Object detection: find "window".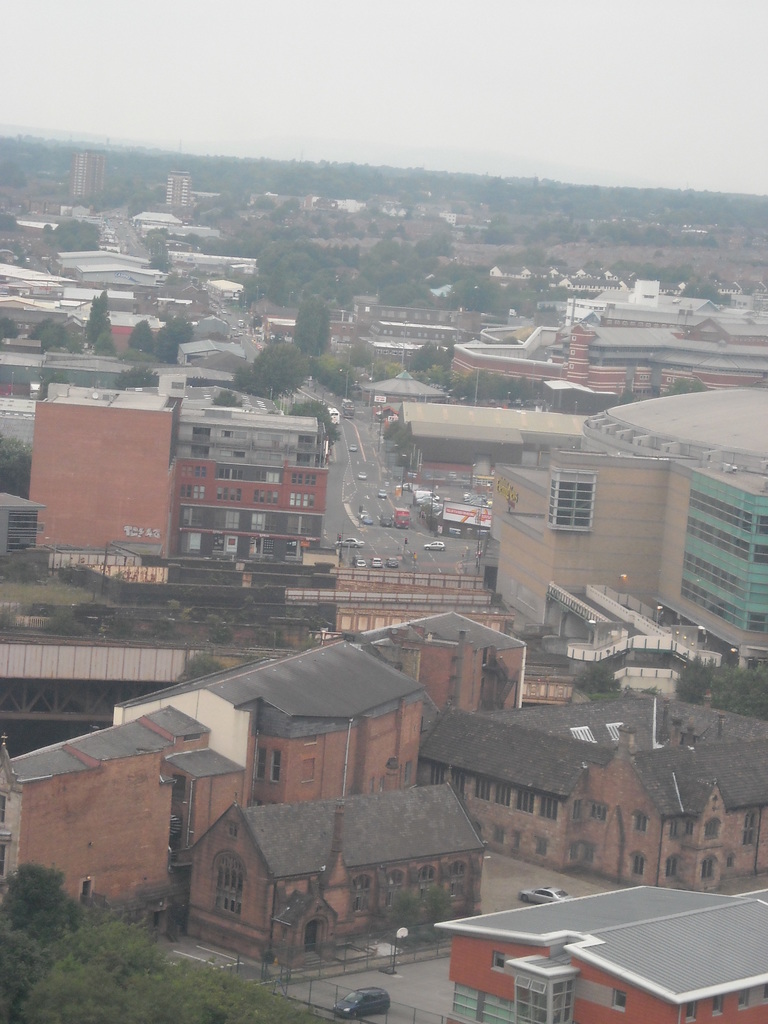
(x1=753, y1=512, x2=767, y2=533).
